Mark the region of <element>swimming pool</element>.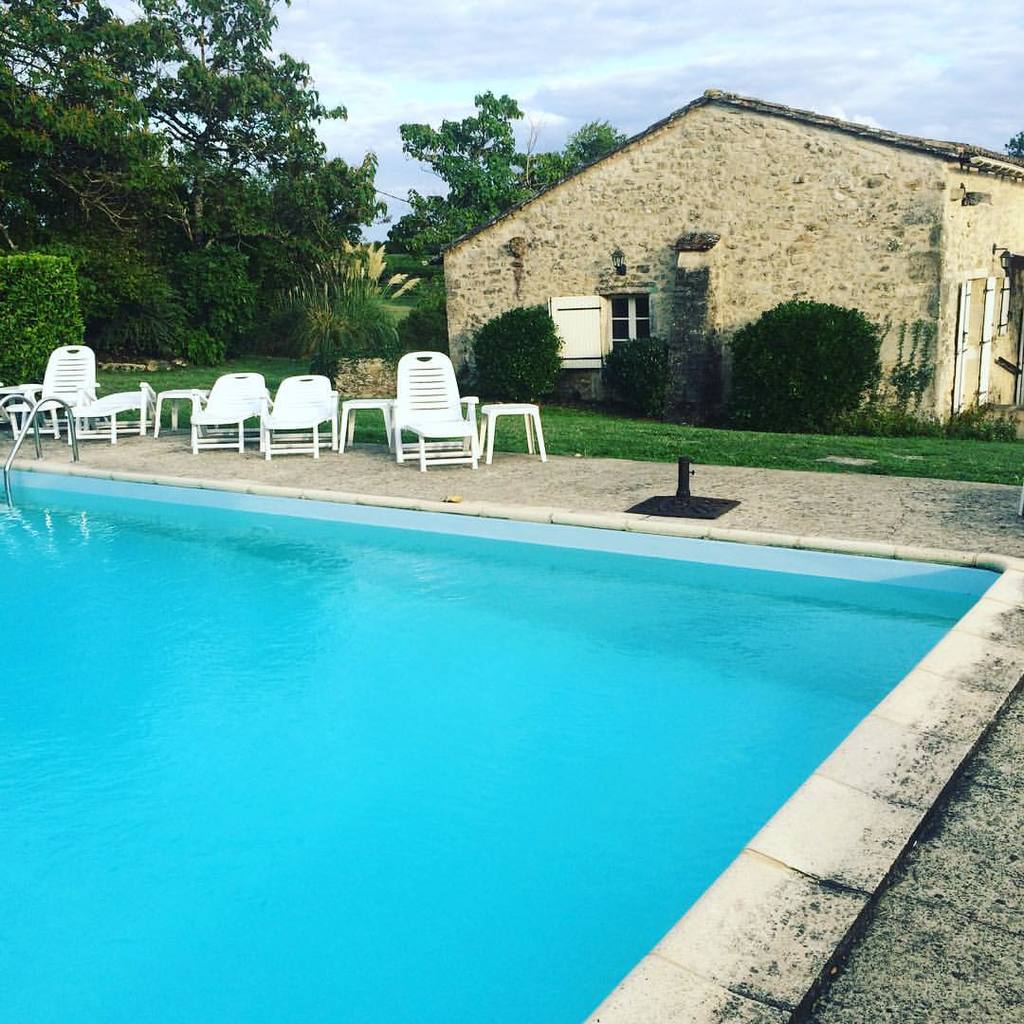
Region: {"x1": 5, "y1": 376, "x2": 1019, "y2": 996}.
